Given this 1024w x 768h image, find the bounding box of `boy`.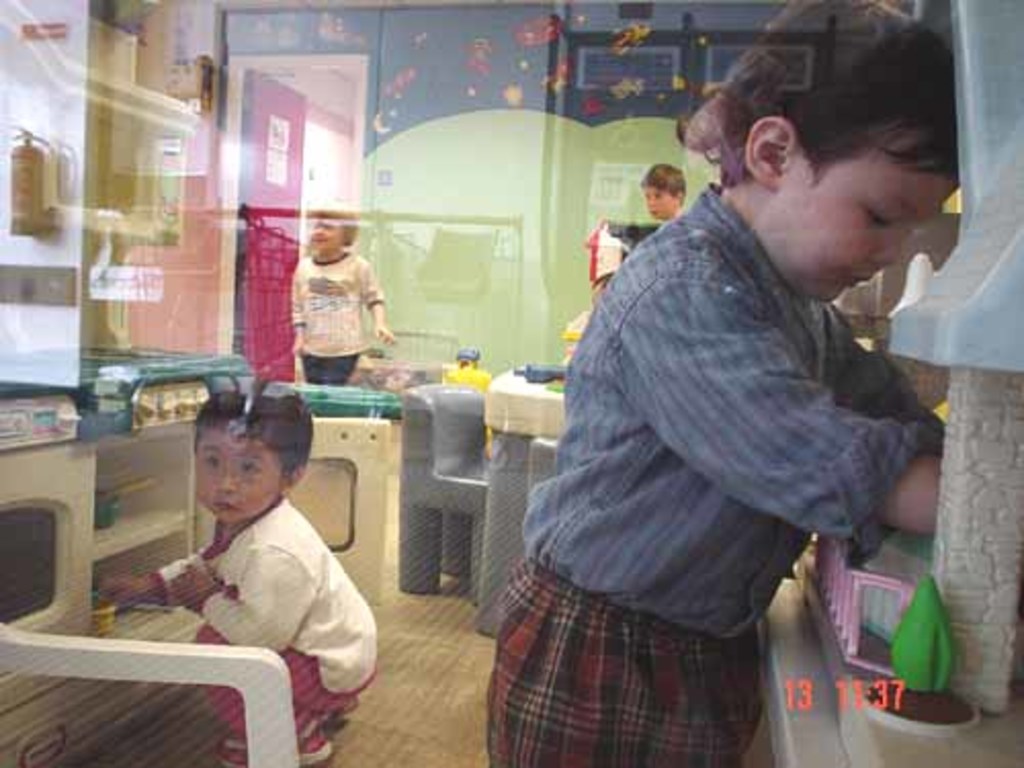
bbox=[92, 379, 383, 766].
